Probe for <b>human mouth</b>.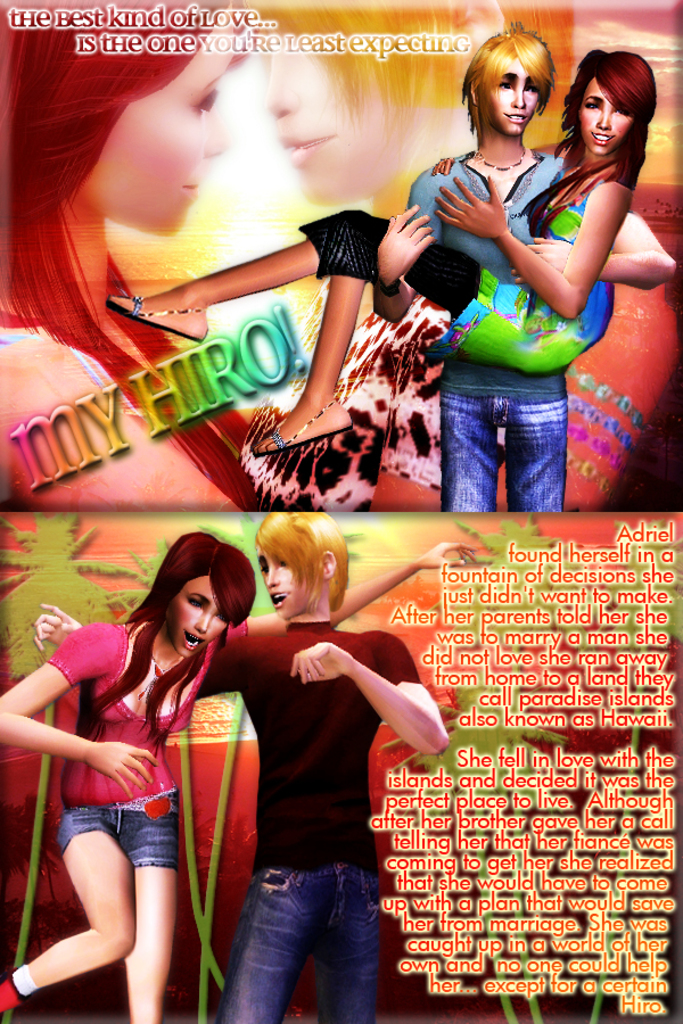
Probe result: bbox=(504, 115, 524, 122).
